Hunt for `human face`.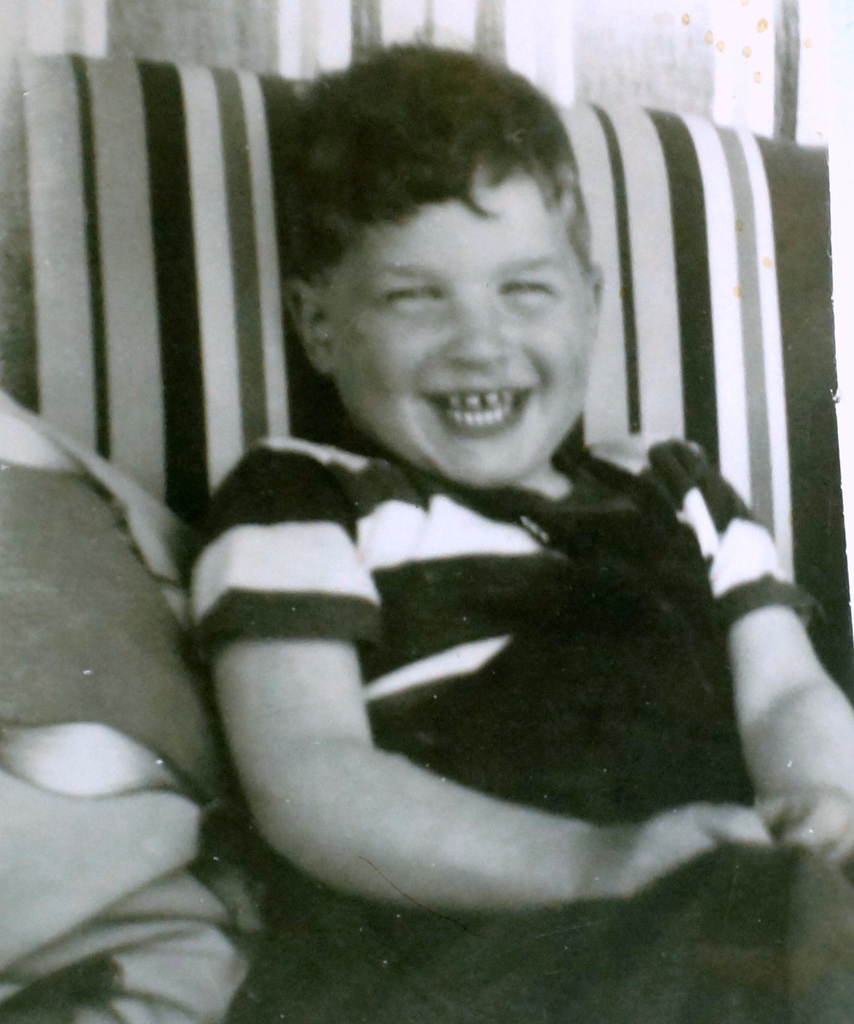
Hunted down at [323,175,600,471].
